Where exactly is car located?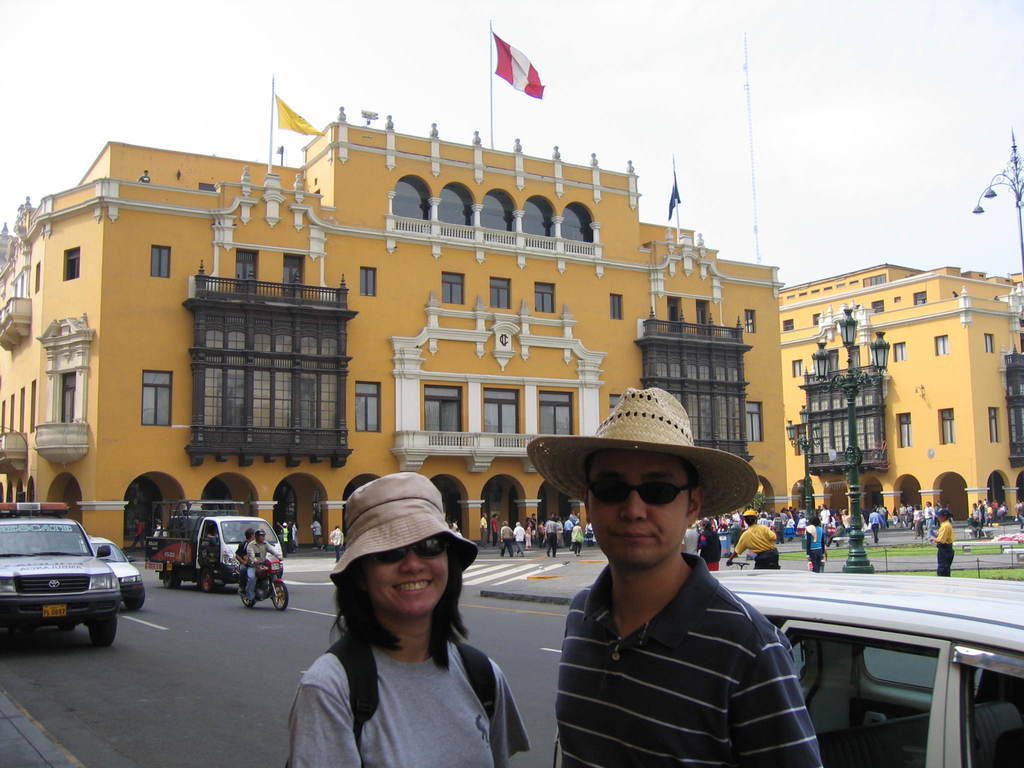
Its bounding box is crop(76, 538, 150, 617).
